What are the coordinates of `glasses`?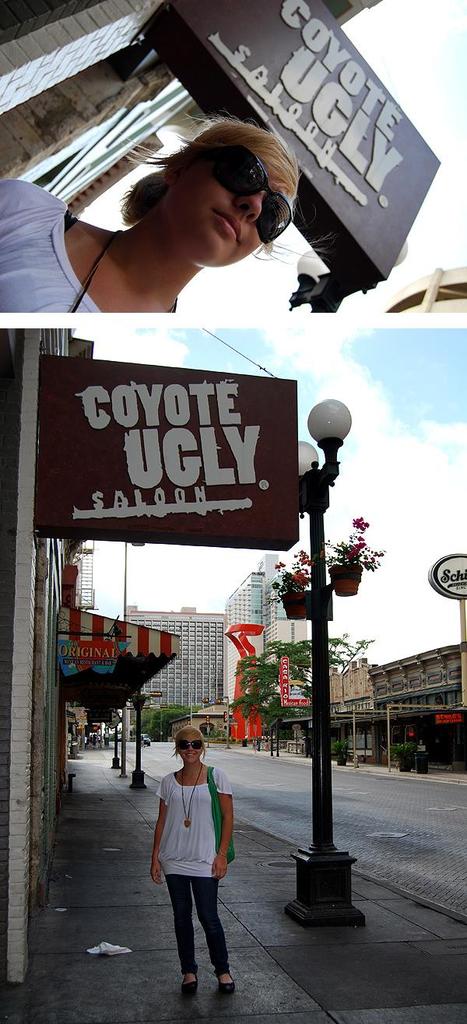
{"left": 195, "top": 141, "right": 290, "bottom": 245}.
